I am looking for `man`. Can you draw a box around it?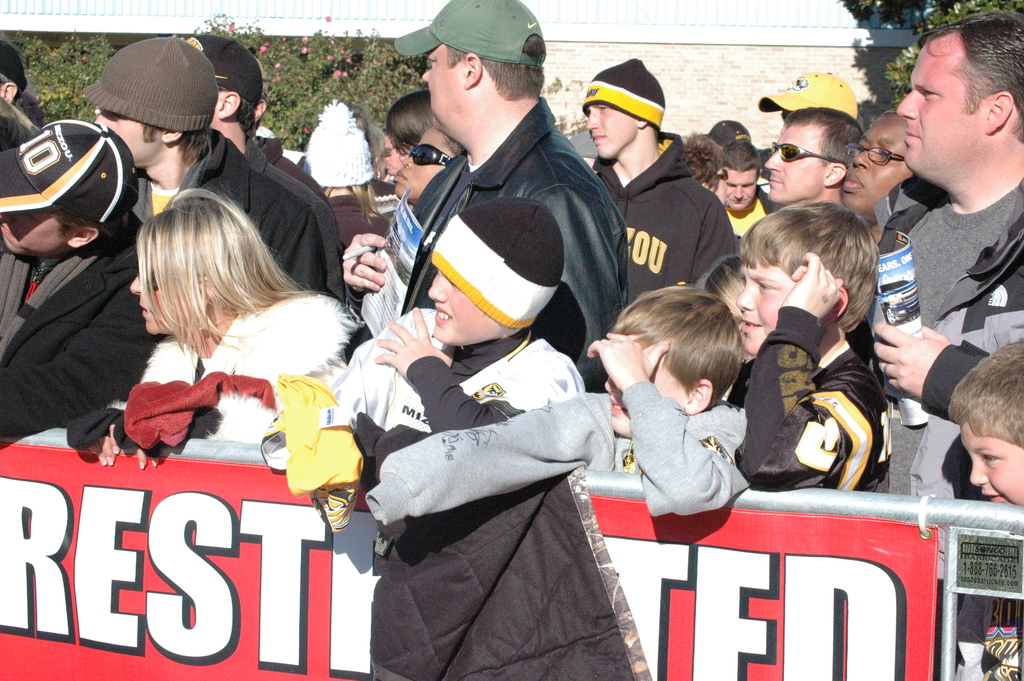
Sure, the bounding box is box=[84, 35, 326, 293].
